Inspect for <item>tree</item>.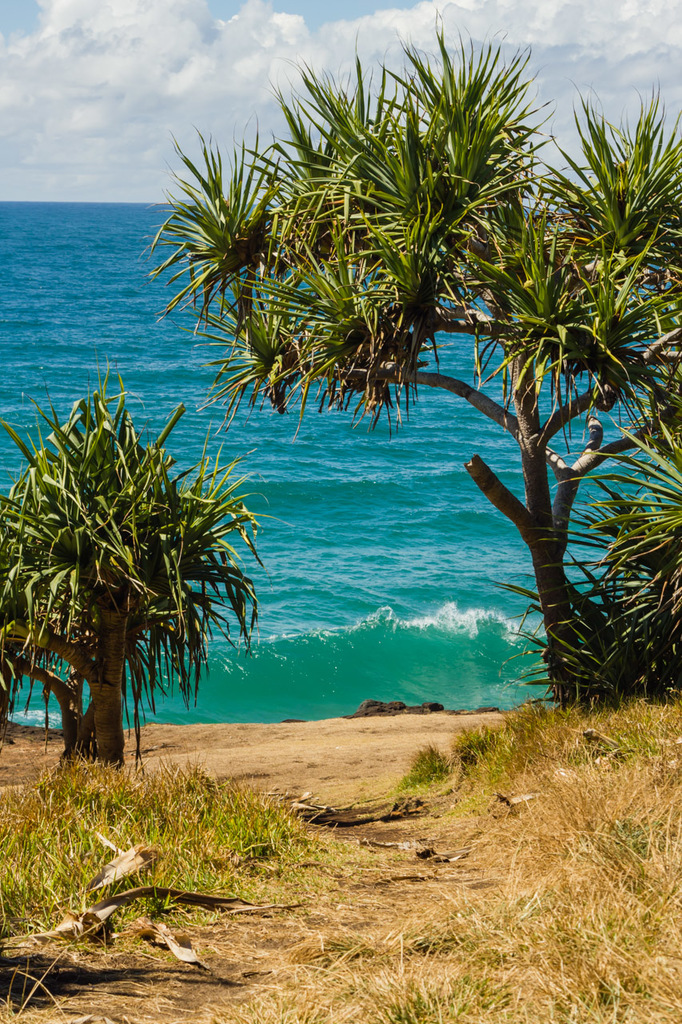
Inspection: region(0, 348, 264, 770).
